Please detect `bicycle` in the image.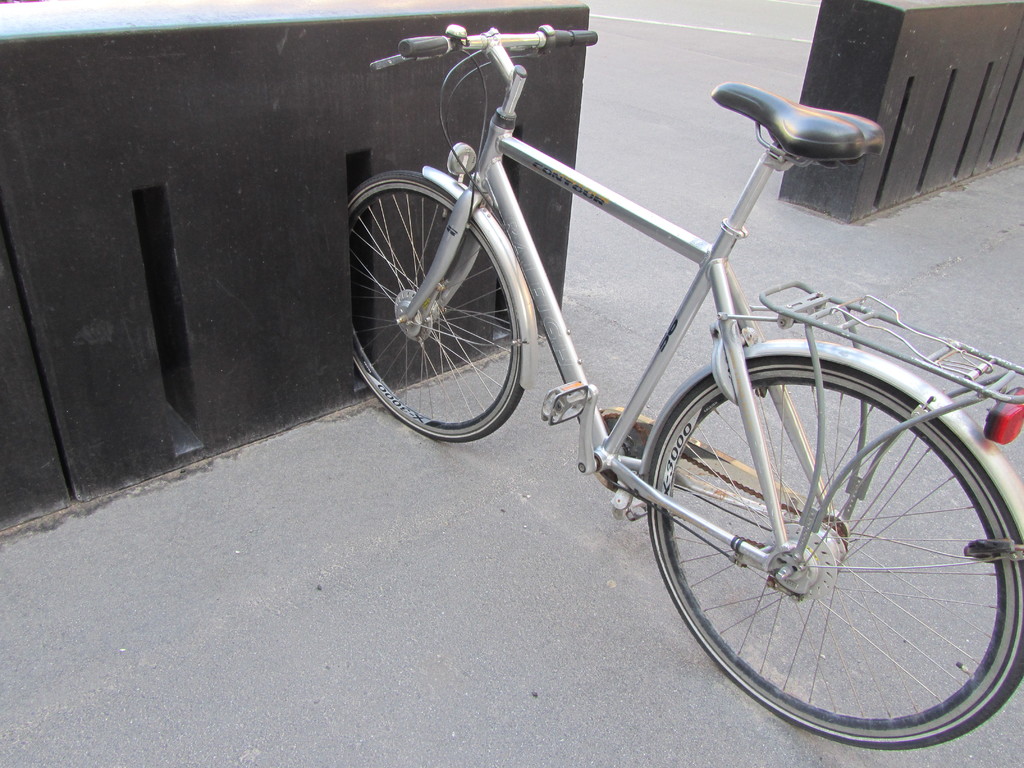
Rect(342, 24, 1023, 742).
